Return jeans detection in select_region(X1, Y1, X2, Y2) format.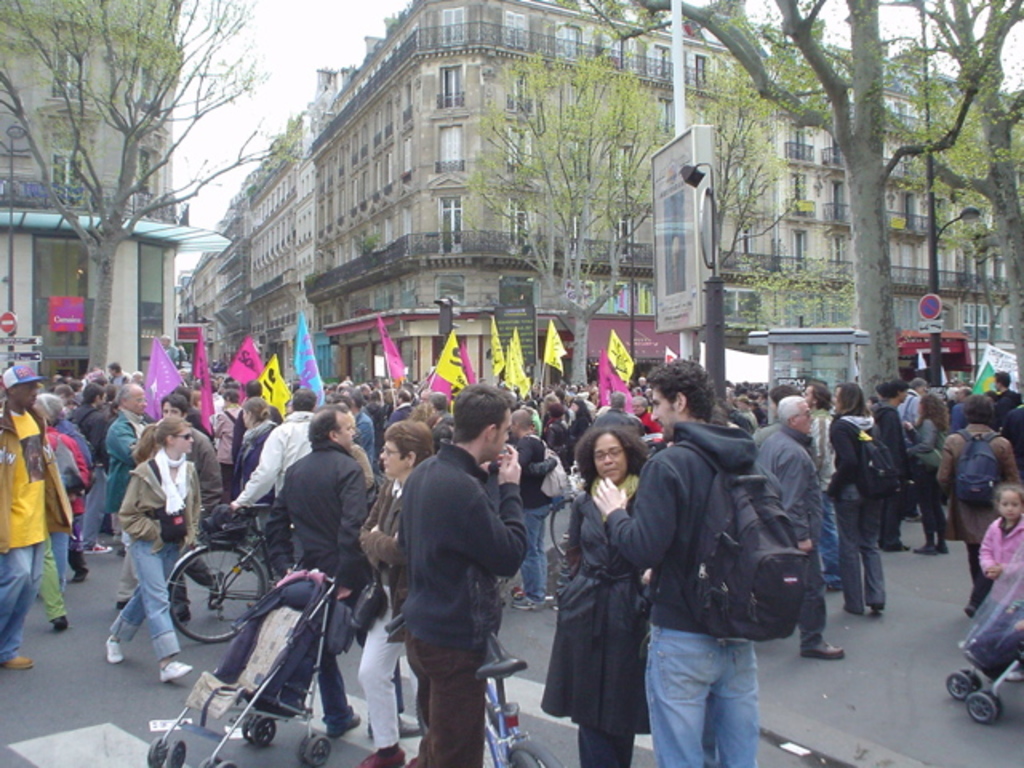
select_region(642, 621, 762, 766).
